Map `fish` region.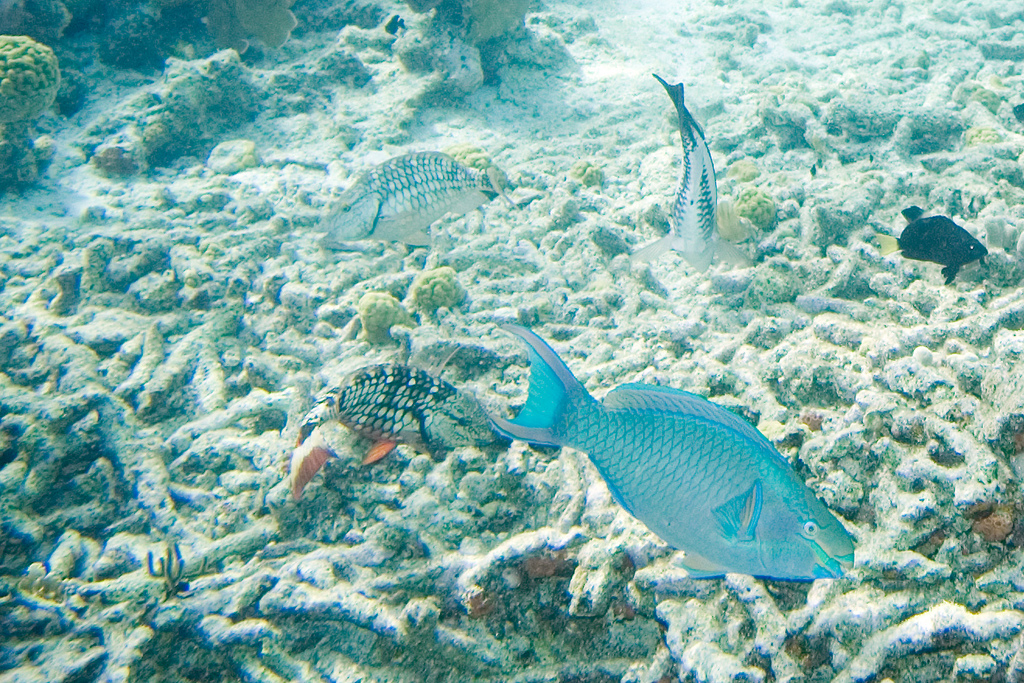
Mapped to [x1=481, y1=304, x2=849, y2=598].
